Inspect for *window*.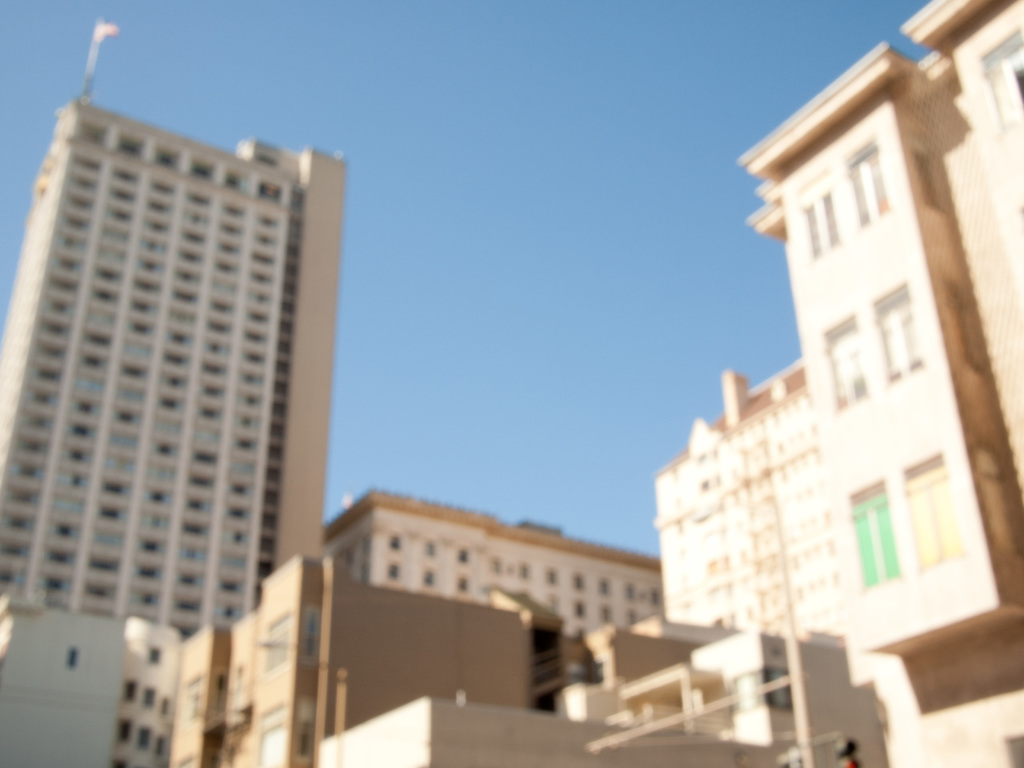
Inspection: {"x1": 652, "y1": 588, "x2": 659, "y2": 601}.
